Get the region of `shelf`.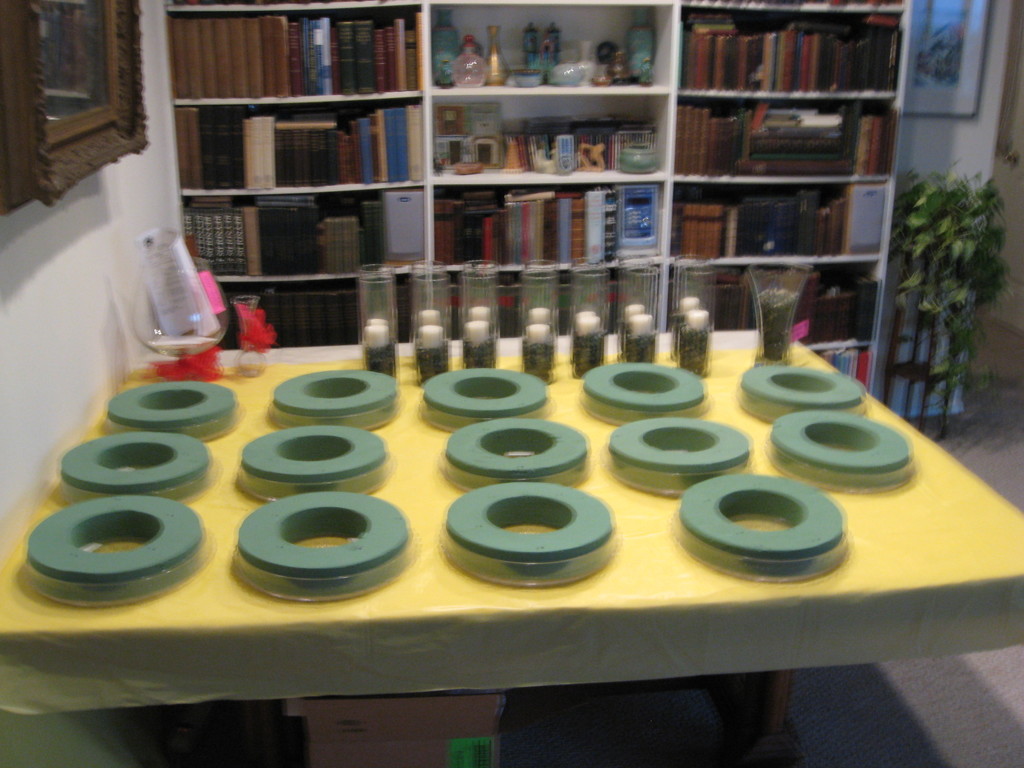
(x1=422, y1=259, x2=663, y2=363).
